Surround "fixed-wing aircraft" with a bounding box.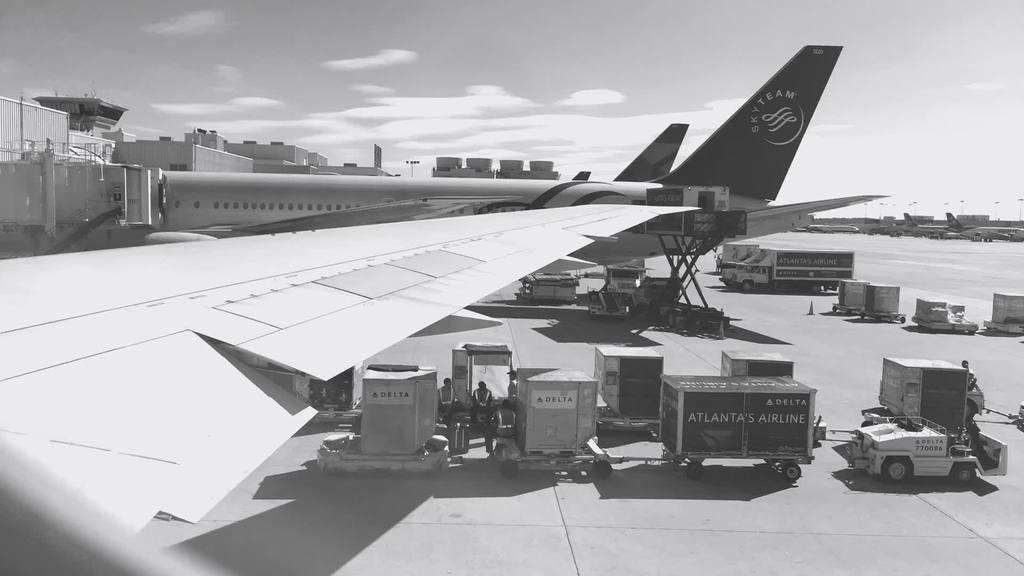
region(574, 172, 594, 180).
